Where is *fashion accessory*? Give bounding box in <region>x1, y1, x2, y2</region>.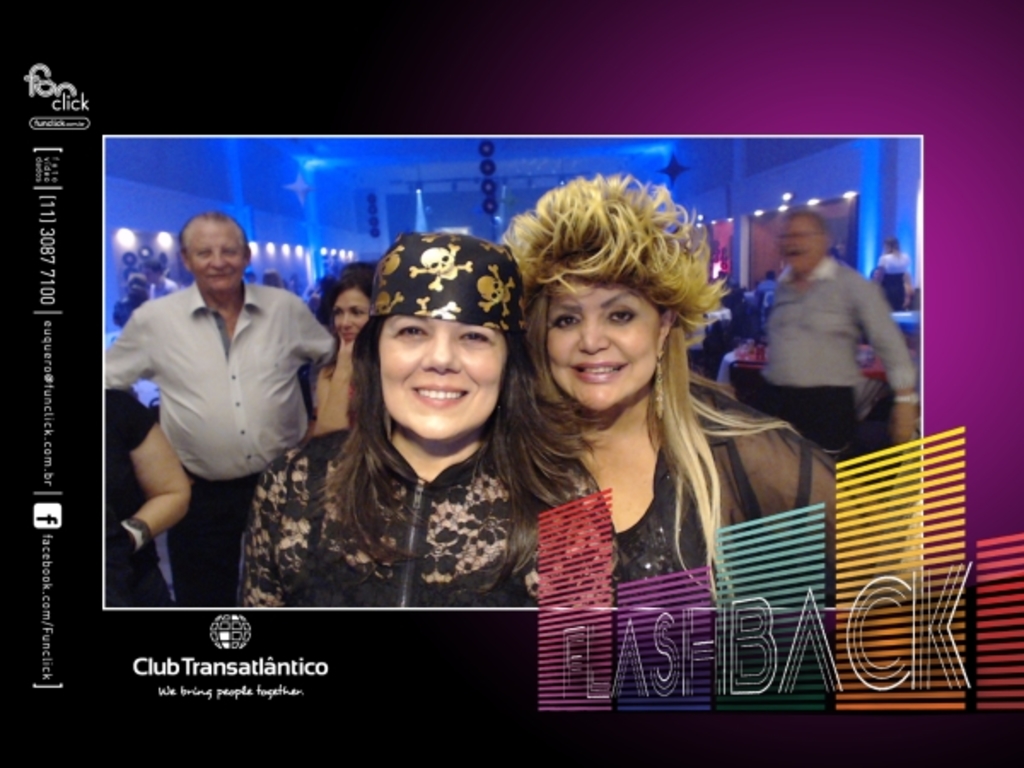
<region>894, 391, 920, 401</region>.
